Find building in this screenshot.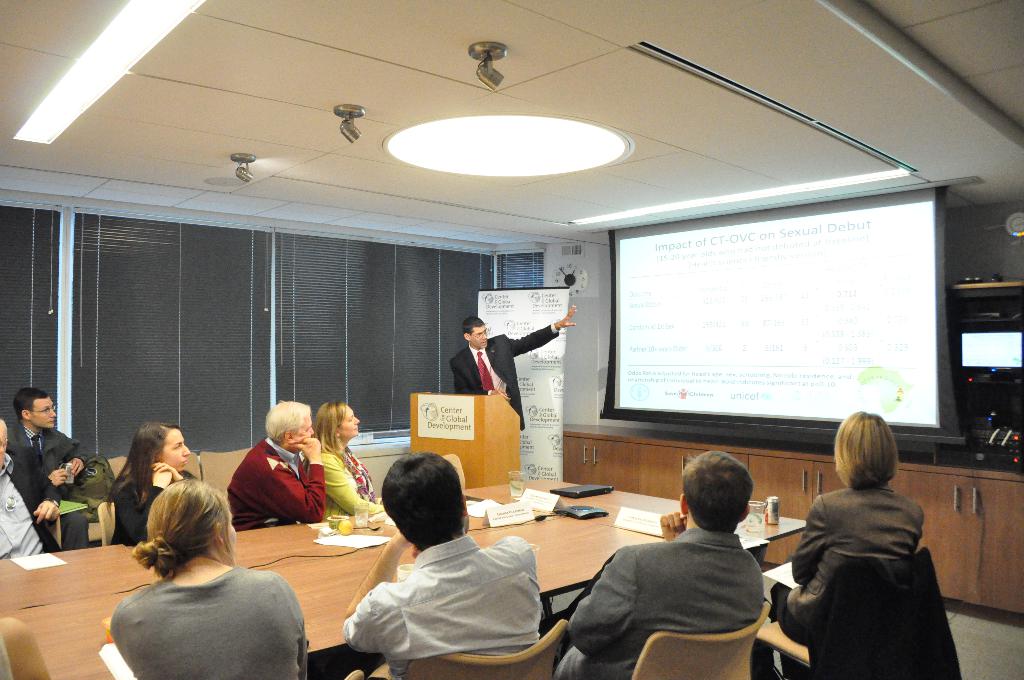
The bounding box for building is crop(0, 0, 1023, 679).
